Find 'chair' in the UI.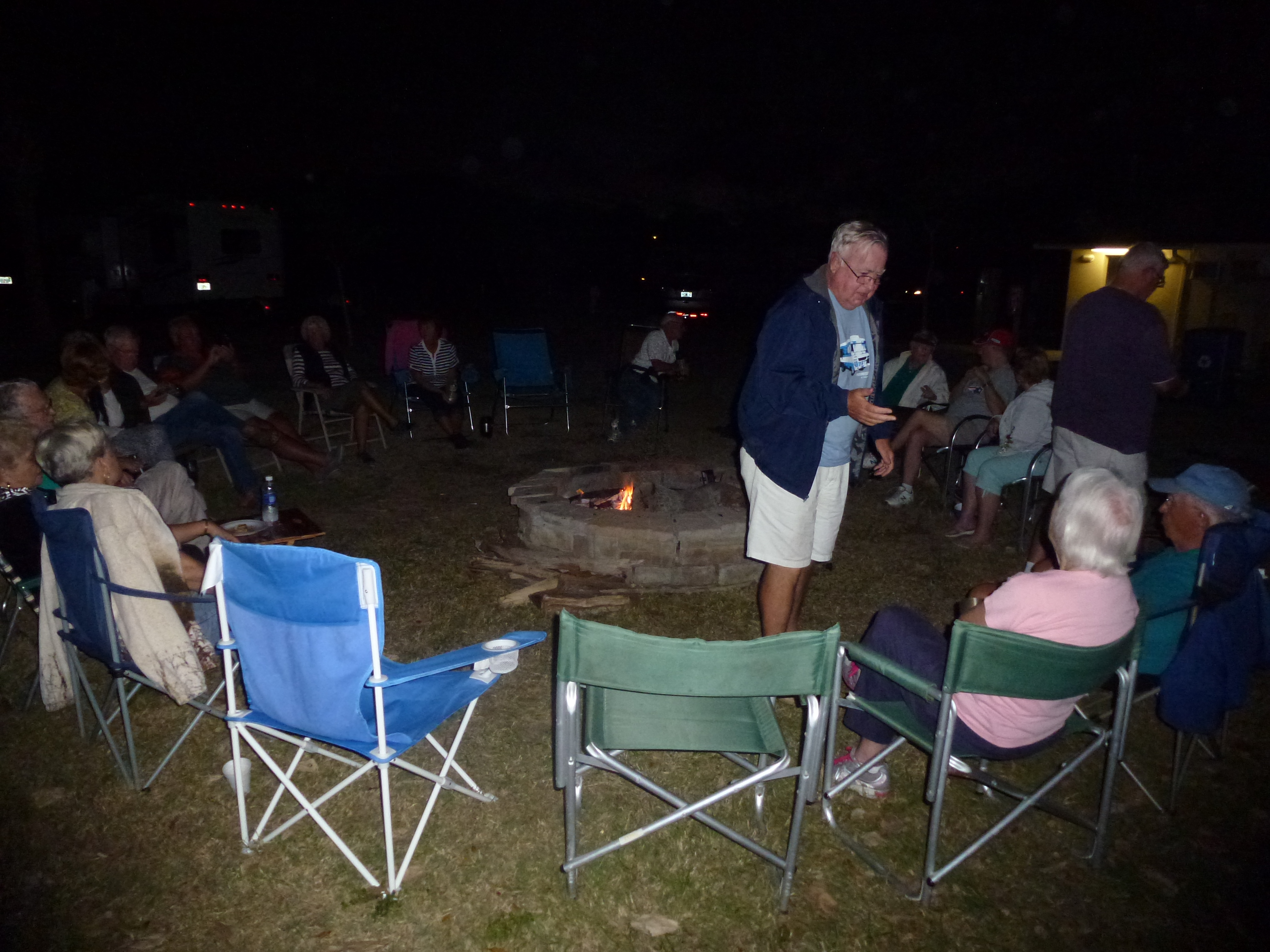
UI element at [319, 152, 373, 242].
